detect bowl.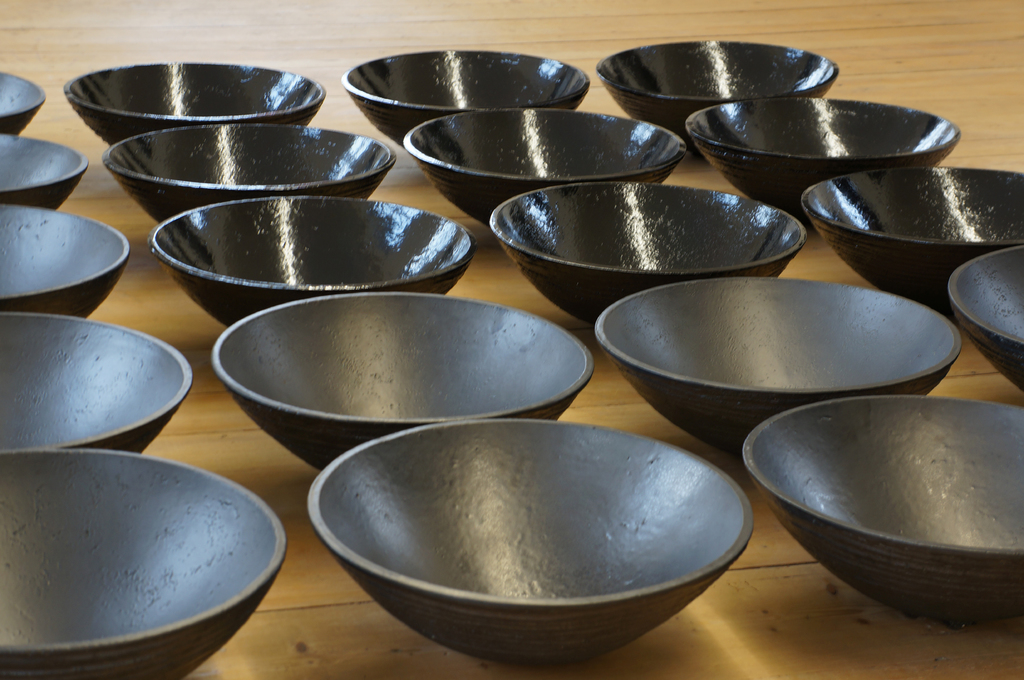
Detected at {"x1": 343, "y1": 49, "x2": 591, "y2": 151}.
